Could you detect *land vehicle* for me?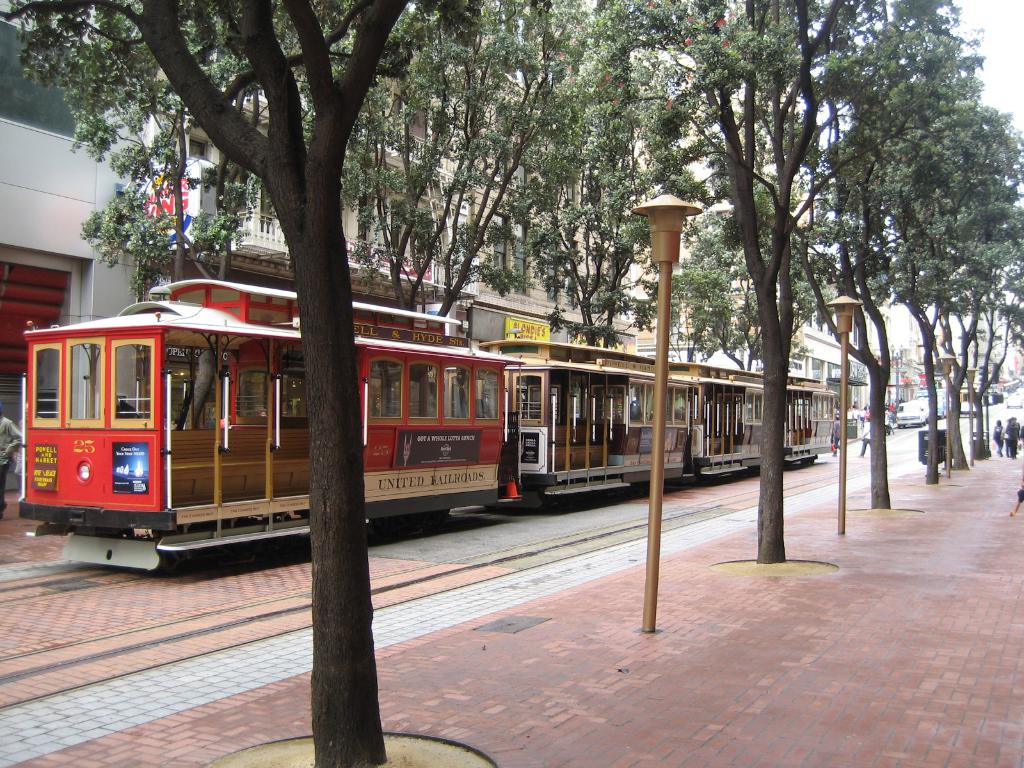
Detection result: BBox(17, 277, 834, 575).
